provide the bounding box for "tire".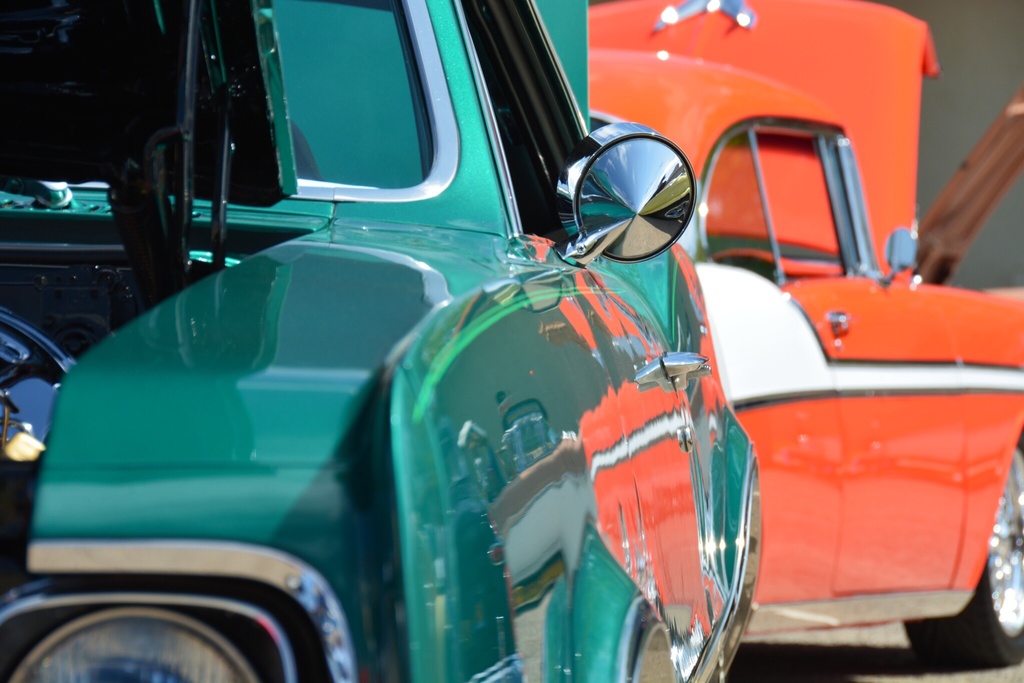
<bbox>1, 600, 264, 682</bbox>.
